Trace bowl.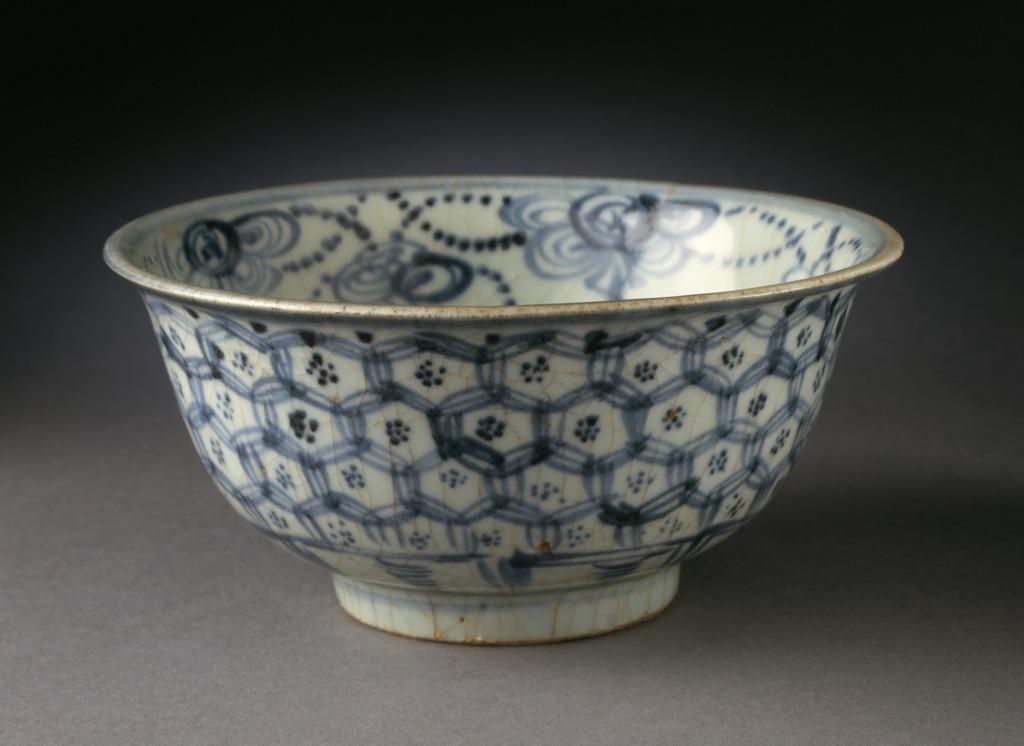
Traced to 102, 171, 902, 648.
